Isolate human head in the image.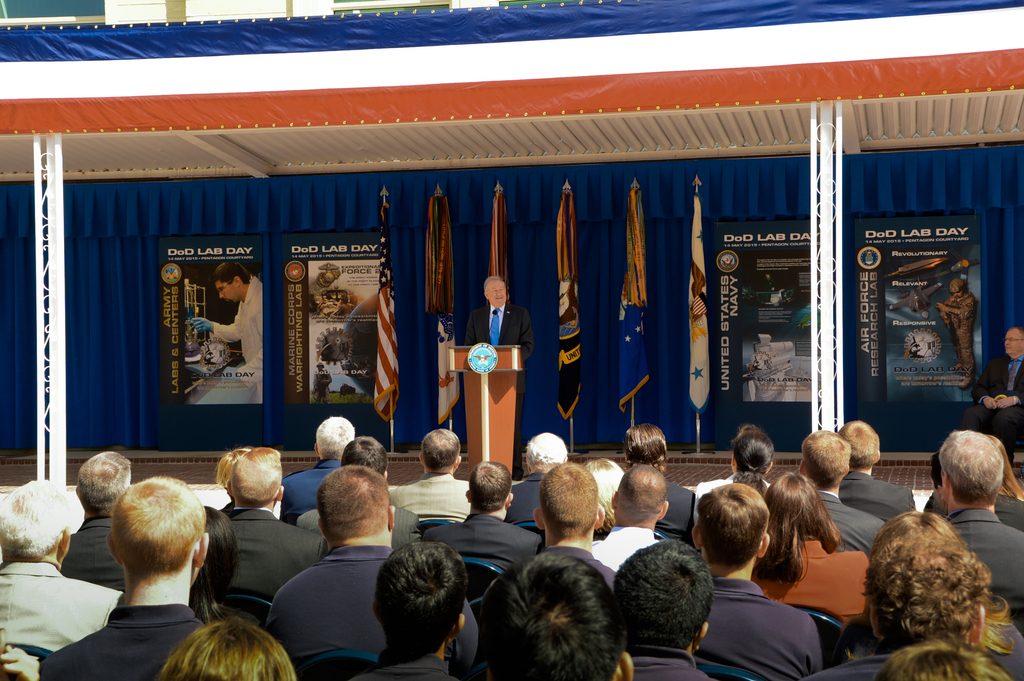
Isolated region: detection(74, 448, 131, 512).
